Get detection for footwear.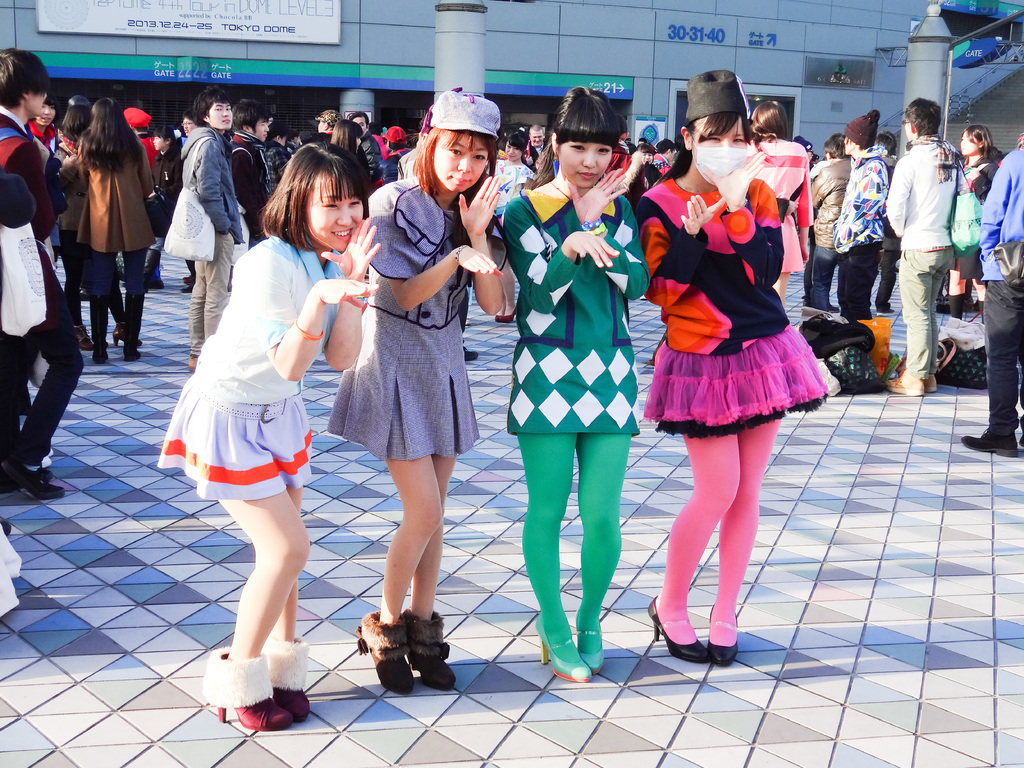
Detection: <bbox>924, 373, 938, 395</bbox>.
